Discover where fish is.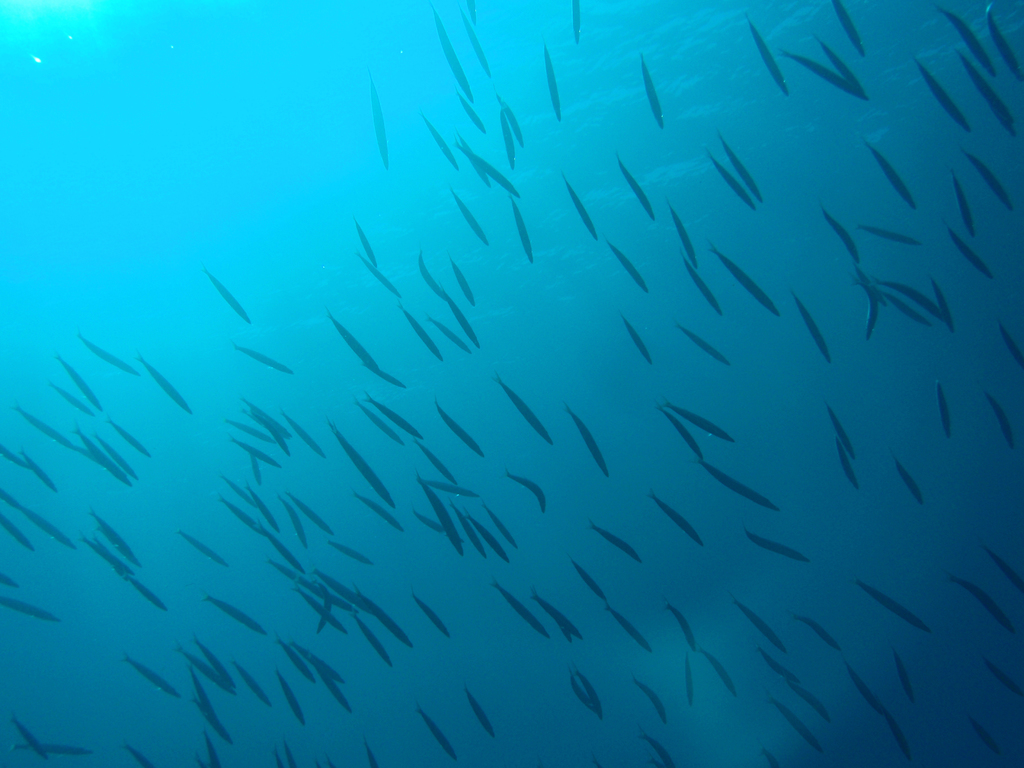
Discovered at [left=117, top=744, right=156, bottom=767].
